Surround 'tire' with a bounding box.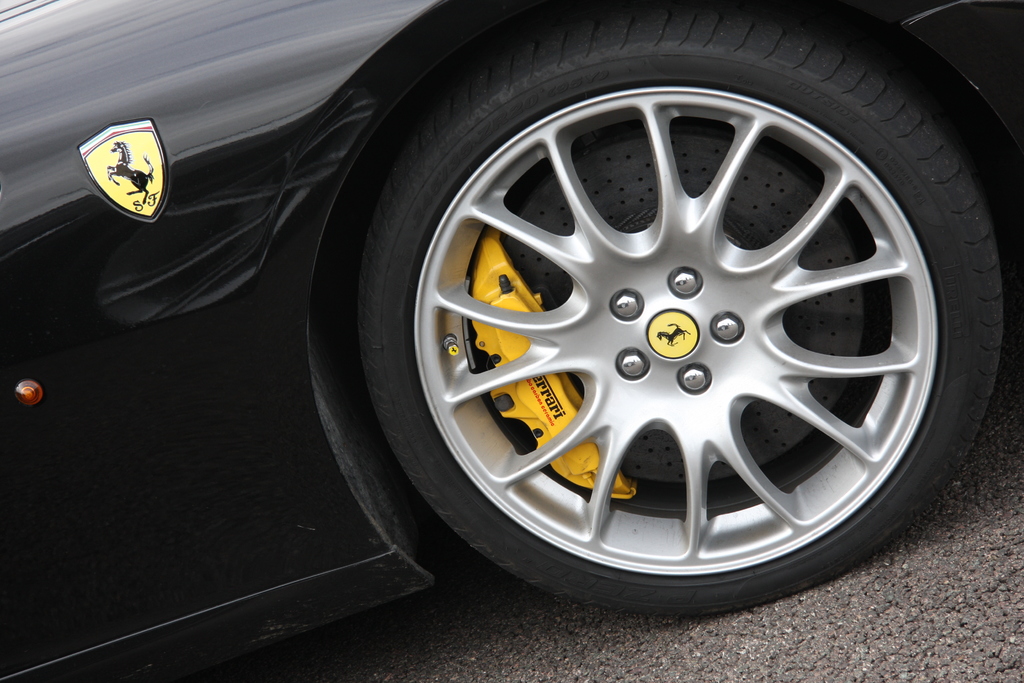
region(335, 4, 1023, 625).
